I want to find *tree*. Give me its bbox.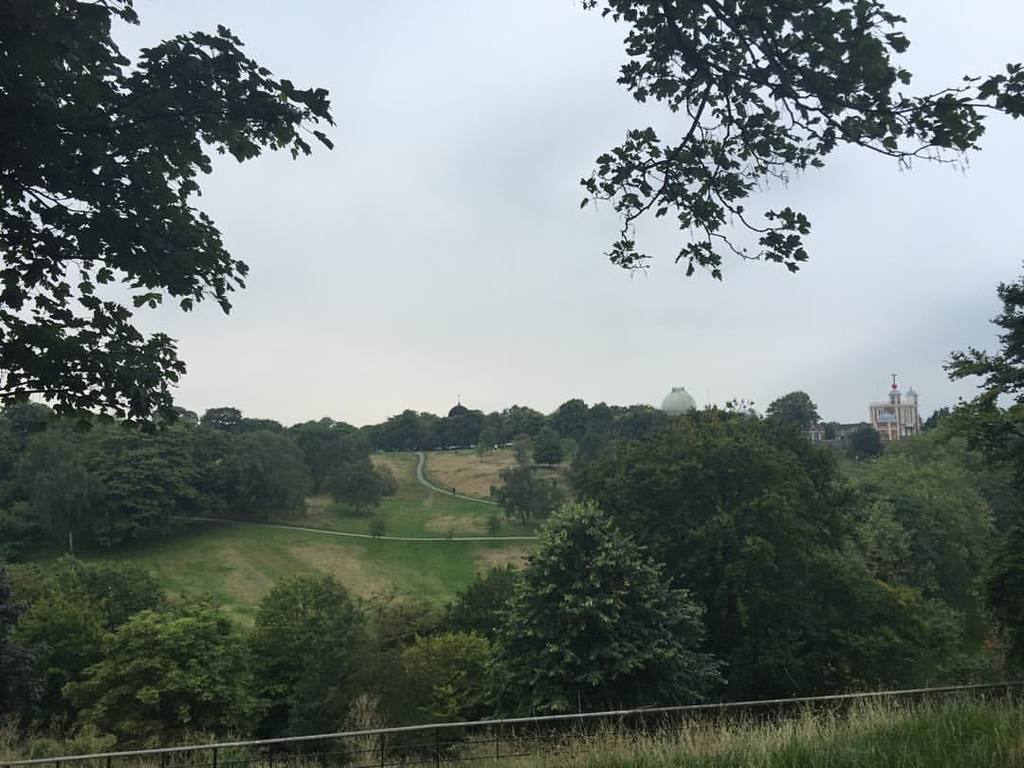
(21,411,168,554).
